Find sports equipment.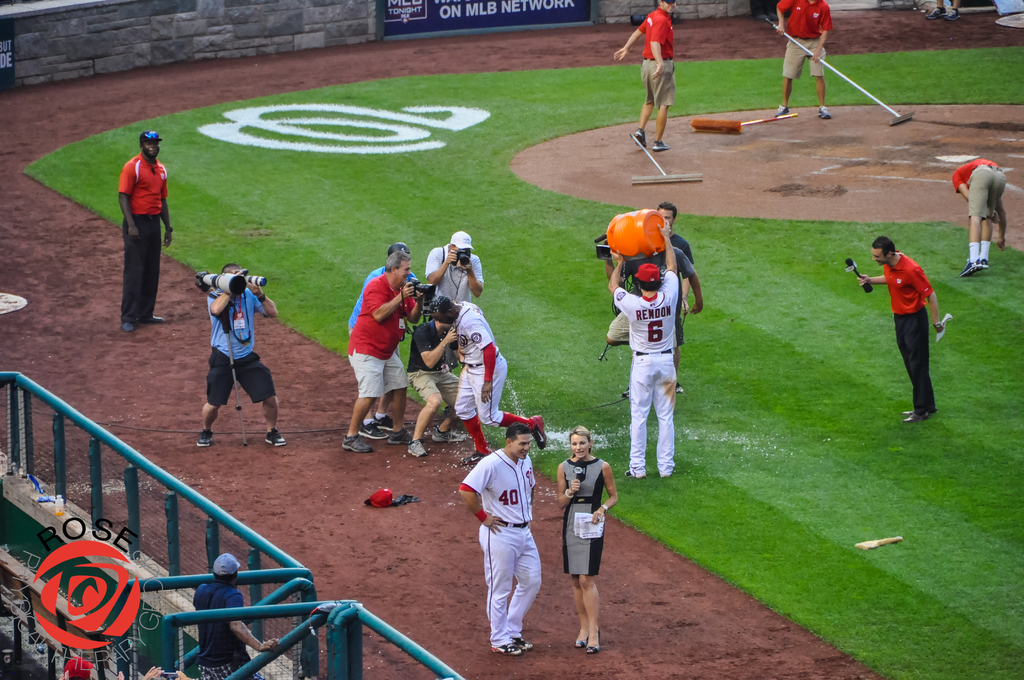
bbox(490, 642, 525, 654).
